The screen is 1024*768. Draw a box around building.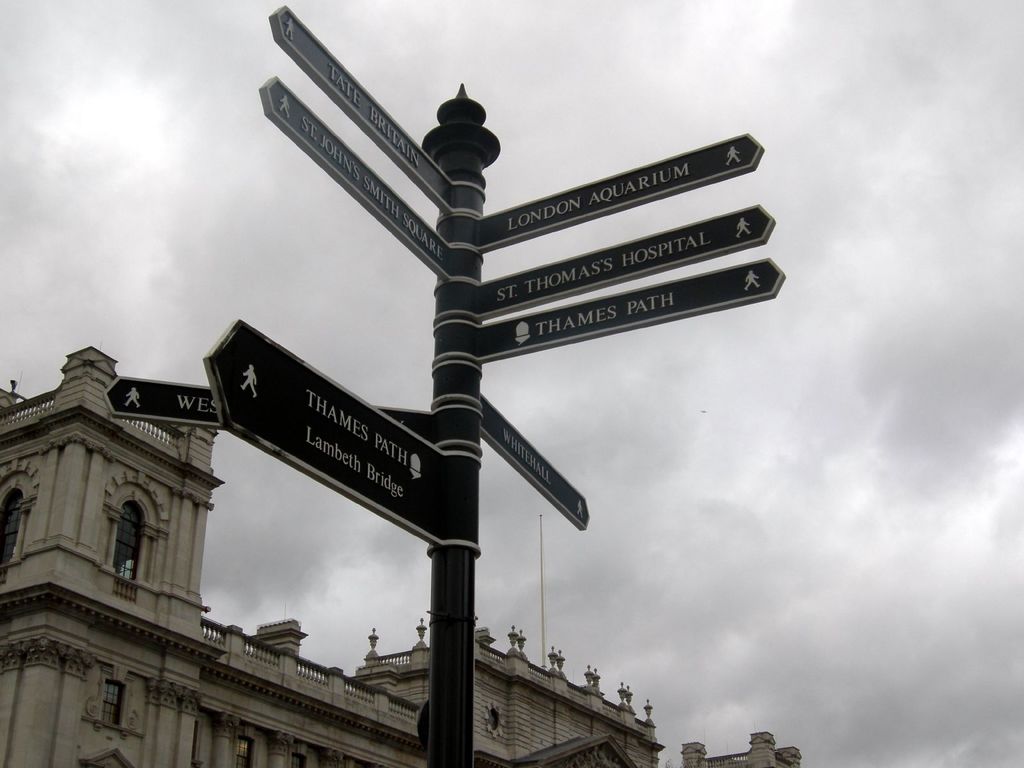
0,349,806,767.
